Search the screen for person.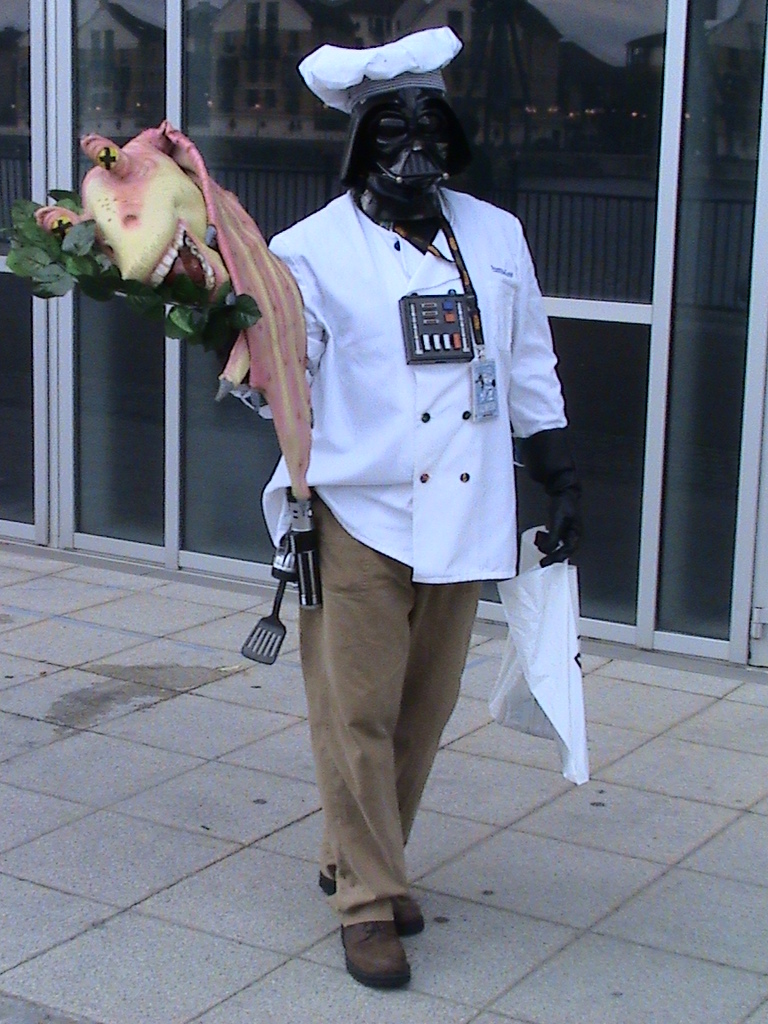
Found at l=238, t=49, r=578, b=962.
